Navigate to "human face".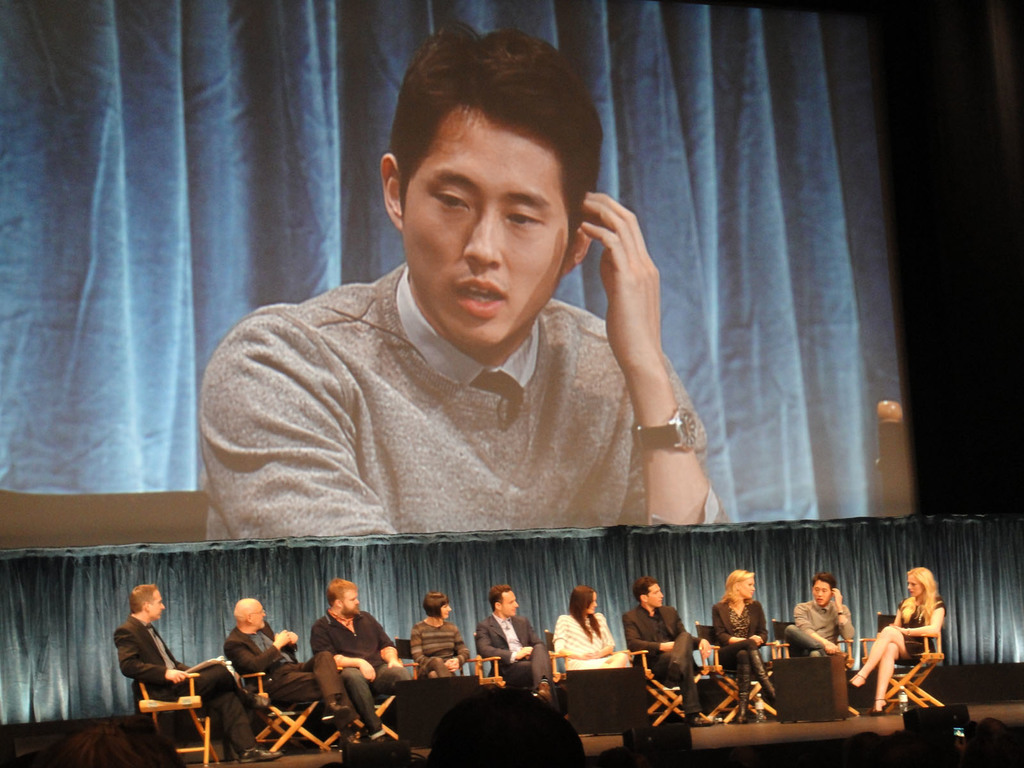
Navigation target: detection(503, 589, 520, 617).
